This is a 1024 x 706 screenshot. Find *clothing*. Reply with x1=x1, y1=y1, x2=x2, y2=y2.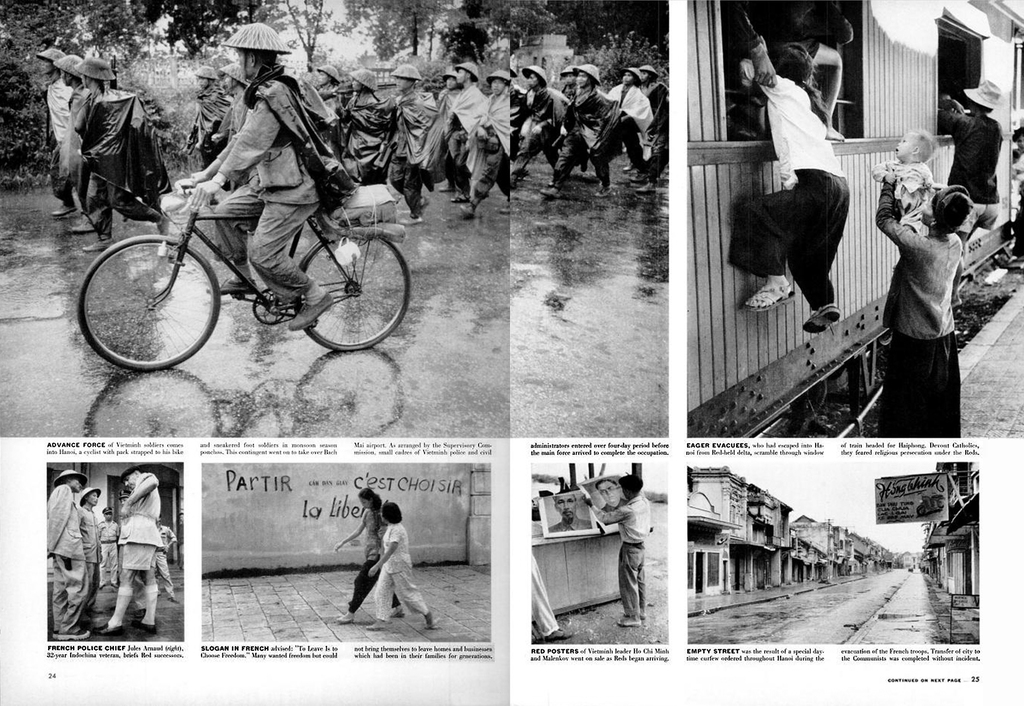
x1=118, y1=472, x2=164, y2=569.
